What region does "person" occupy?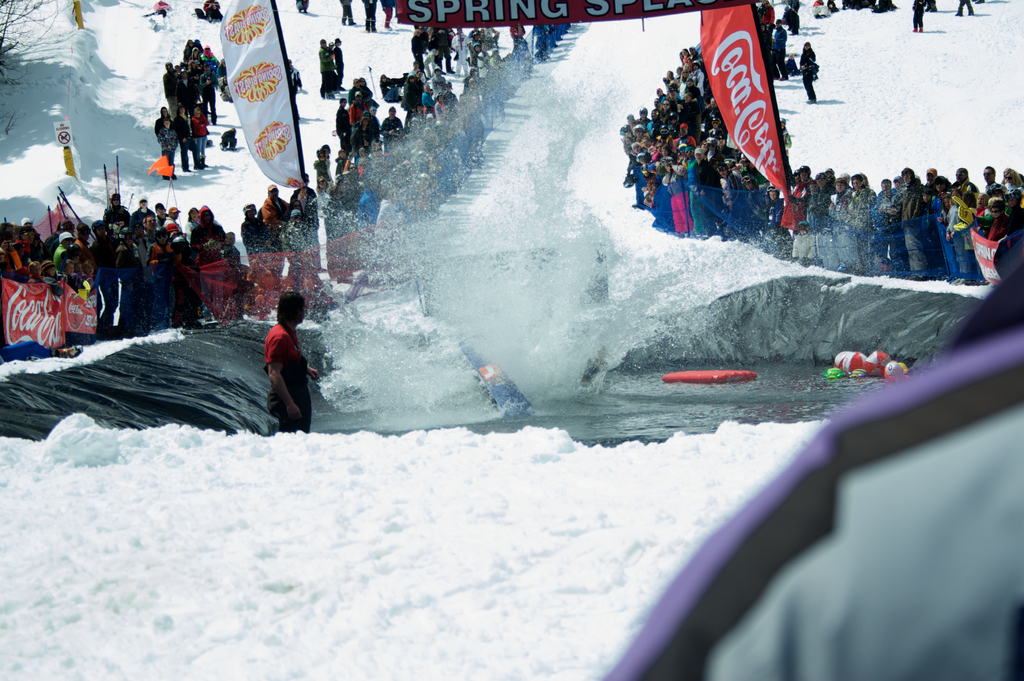
l=351, t=93, r=366, b=130.
